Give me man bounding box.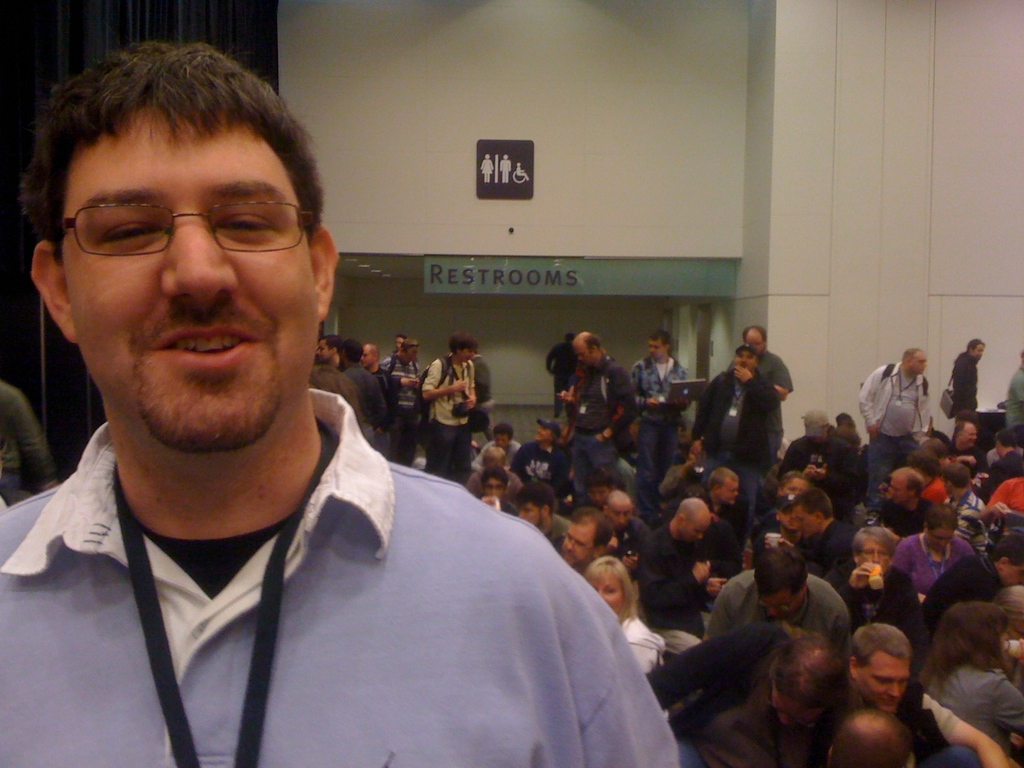
box=[995, 430, 1023, 484].
